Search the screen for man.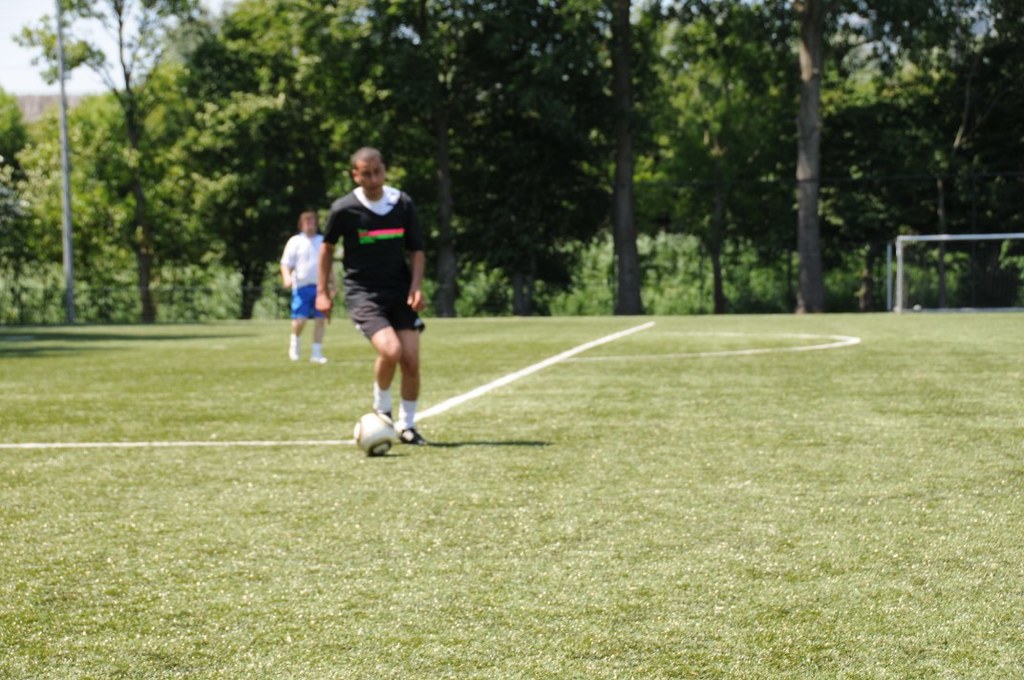
Found at box(280, 208, 337, 364).
